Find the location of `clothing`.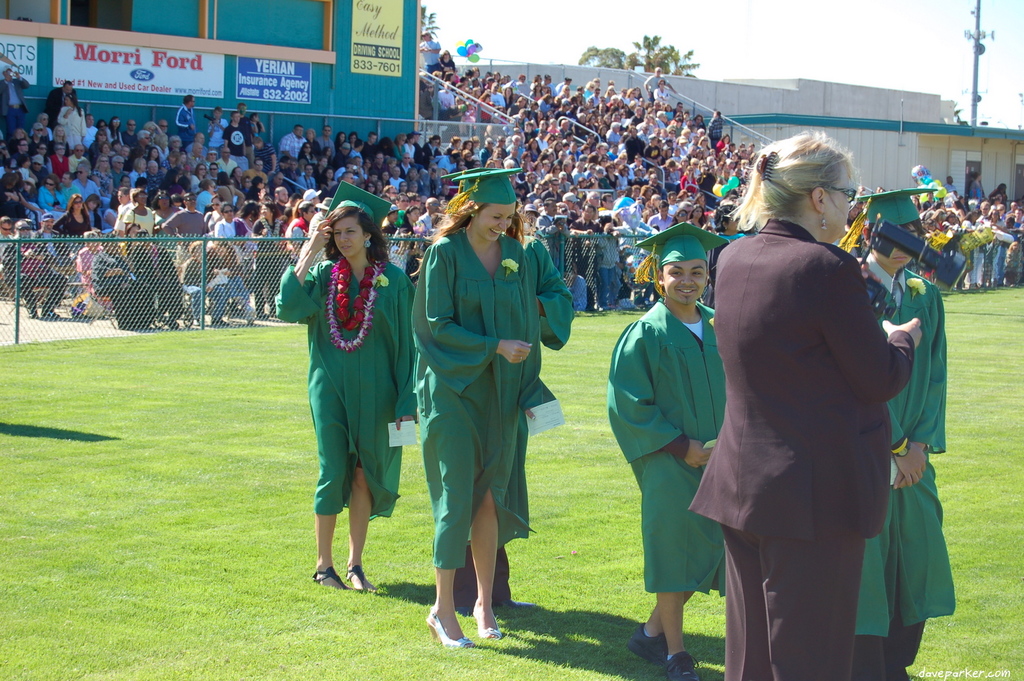
Location: <bbox>653, 90, 669, 108</bbox>.
